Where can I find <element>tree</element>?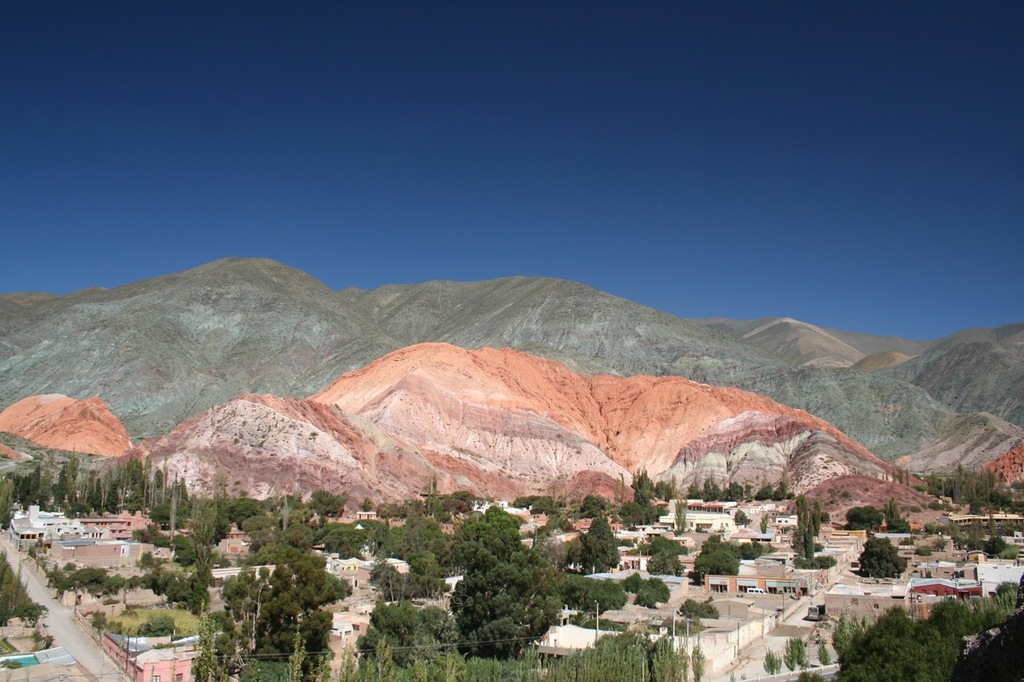
You can find it at 680 600 718 618.
